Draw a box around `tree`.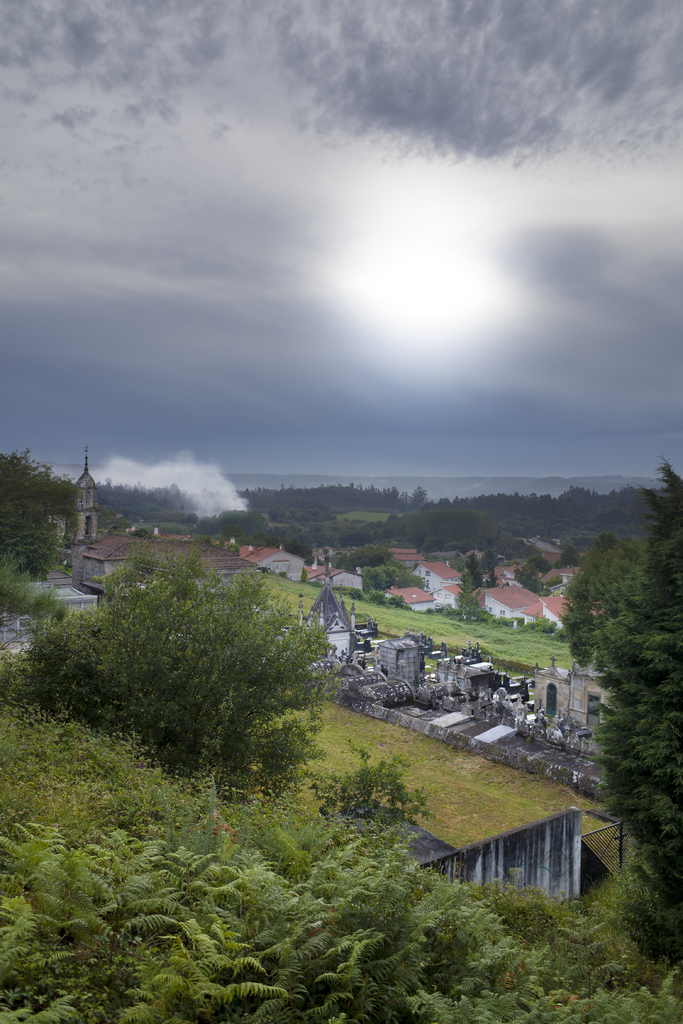
box(568, 449, 682, 956).
